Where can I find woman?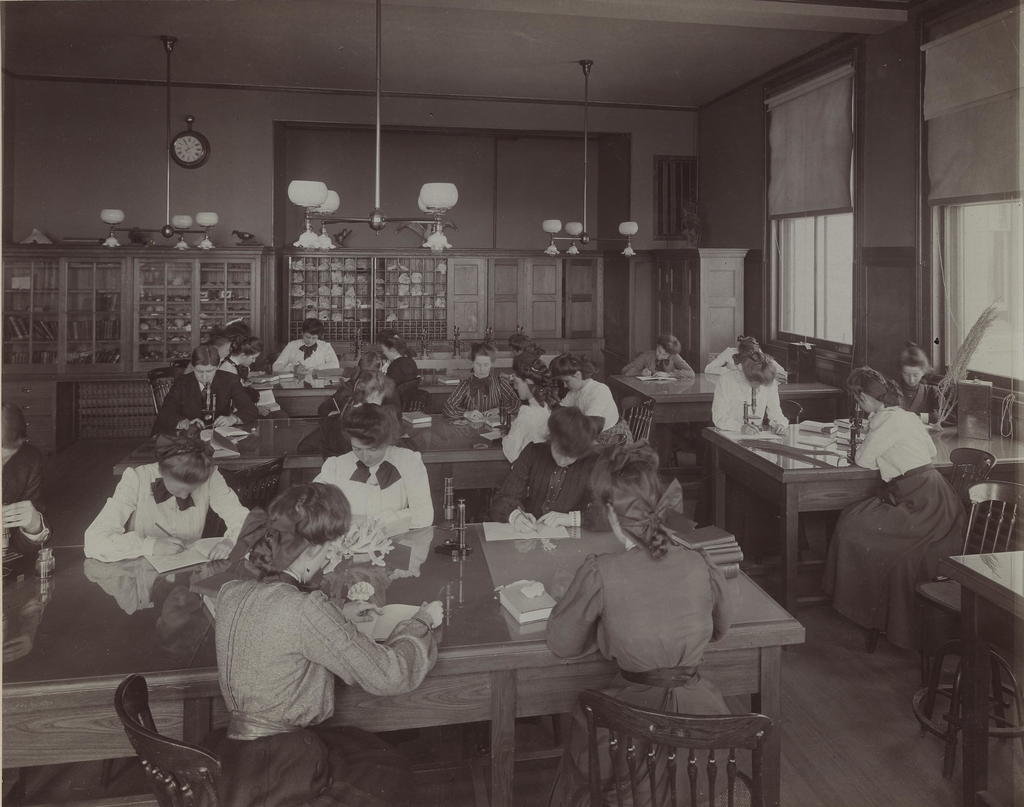
You can find it at pyautogui.locateOnScreen(80, 420, 252, 559).
